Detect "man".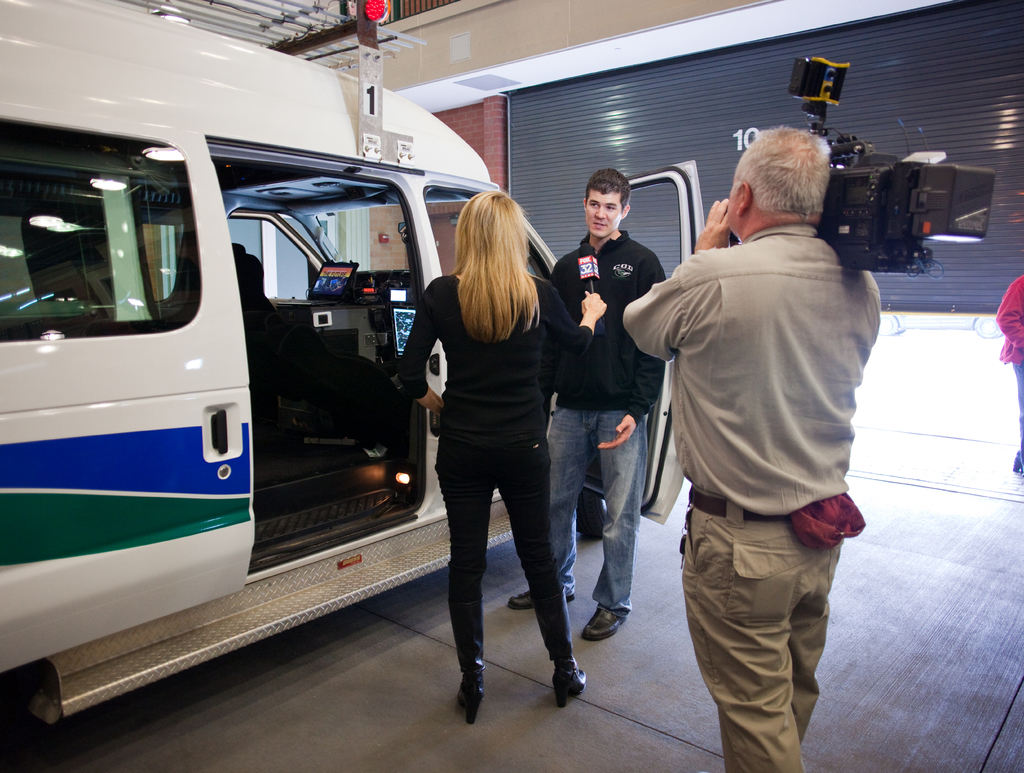
Detected at [500,166,671,642].
